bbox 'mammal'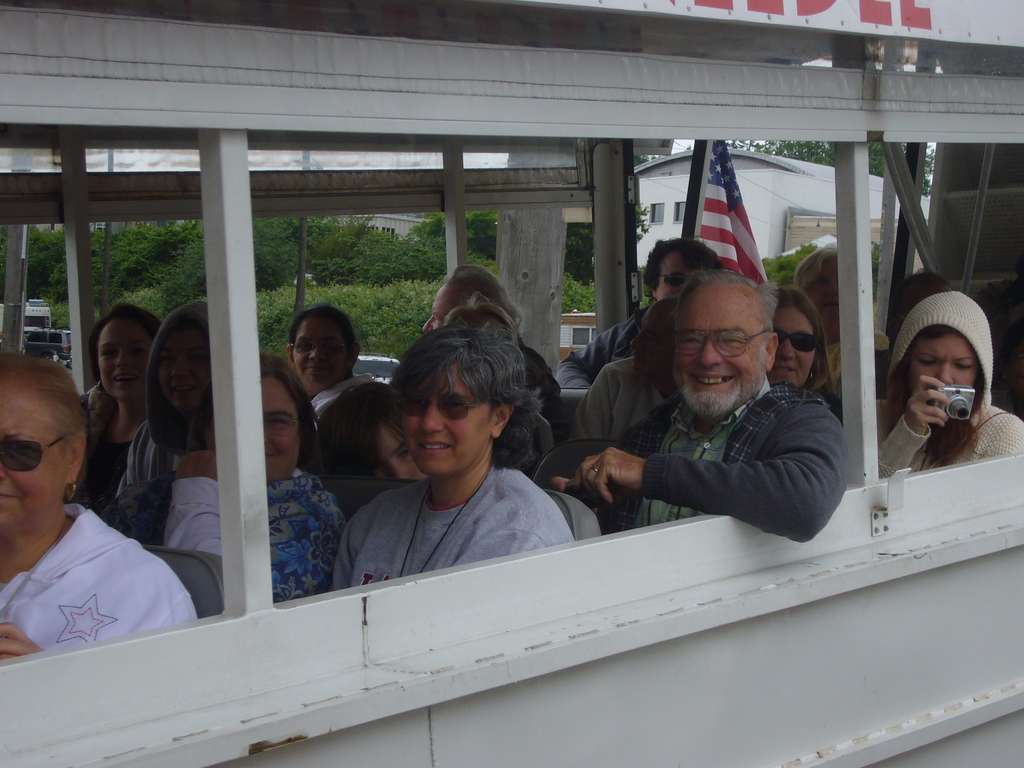
bbox=[556, 232, 723, 389]
